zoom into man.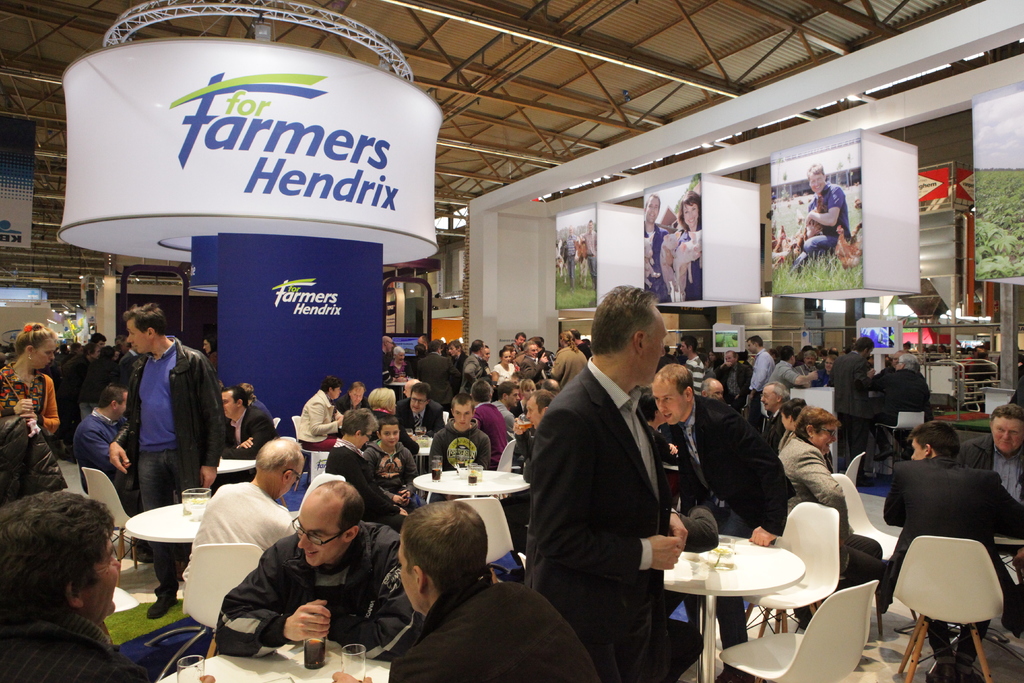
Zoom target: box(111, 298, 226, 619).
